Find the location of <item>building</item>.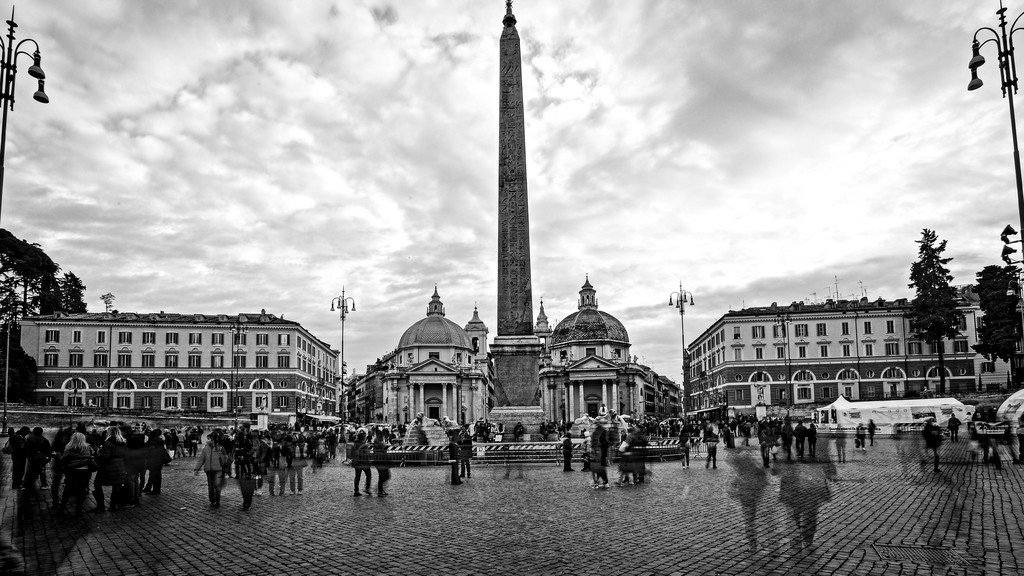
Location: left=533, top=266, right=685, bottom=442.
